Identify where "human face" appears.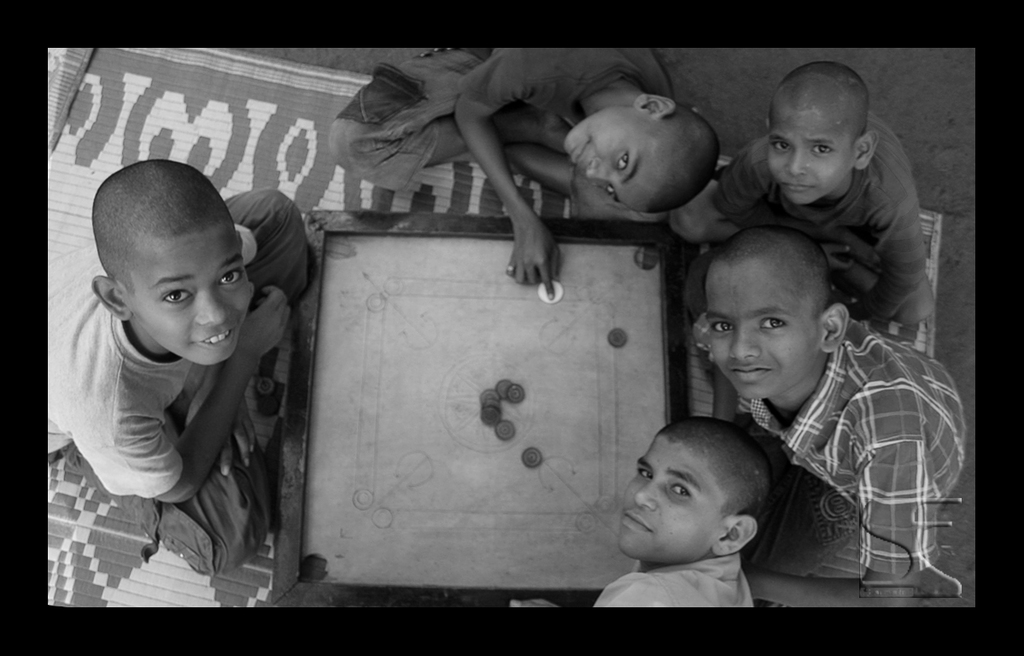
Appears at left=566, top=114, right=661, bottom=211.
